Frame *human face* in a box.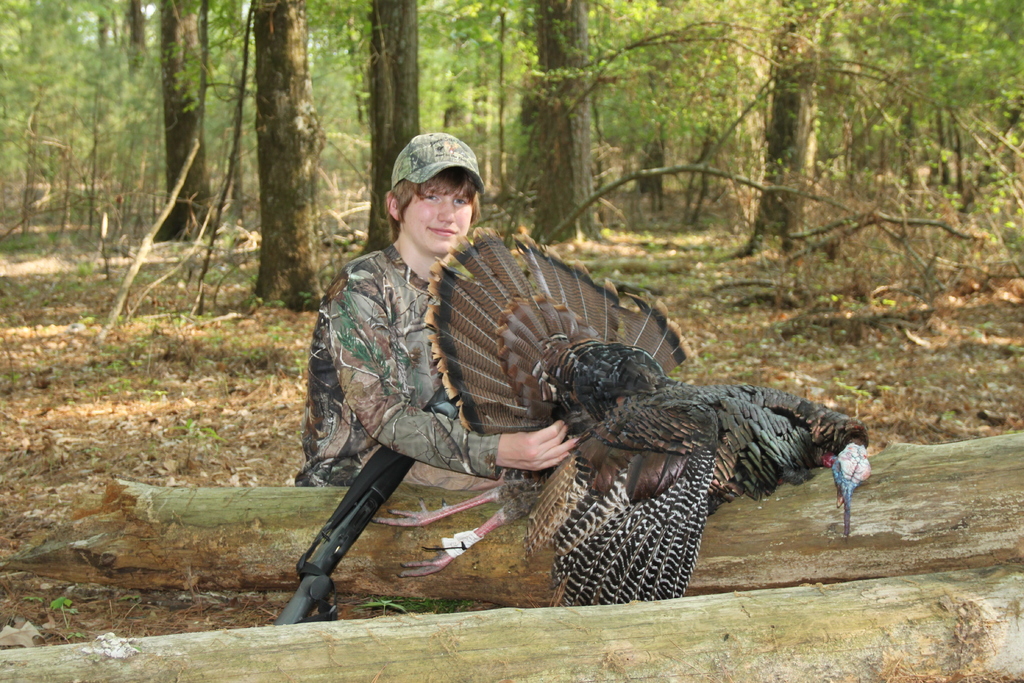
bbox=(405, 177, 468, 253).
